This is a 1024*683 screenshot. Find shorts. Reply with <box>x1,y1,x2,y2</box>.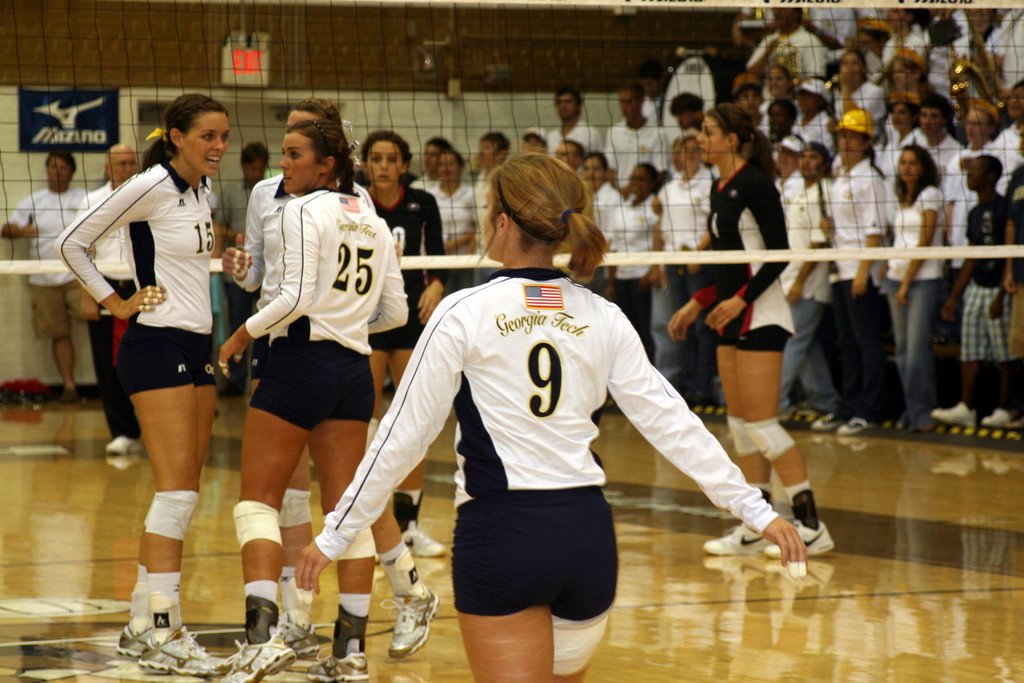
<box>957,283,1018,361</box>.
